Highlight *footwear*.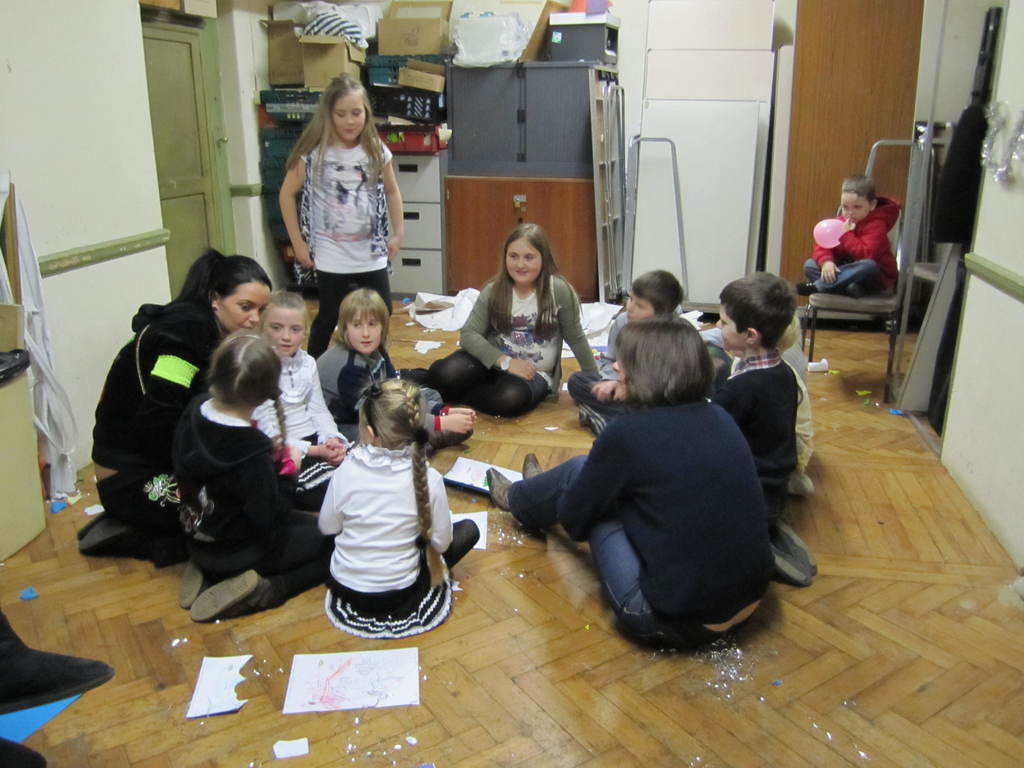
Highlighted region: box=[81, 506, 118, 538].
